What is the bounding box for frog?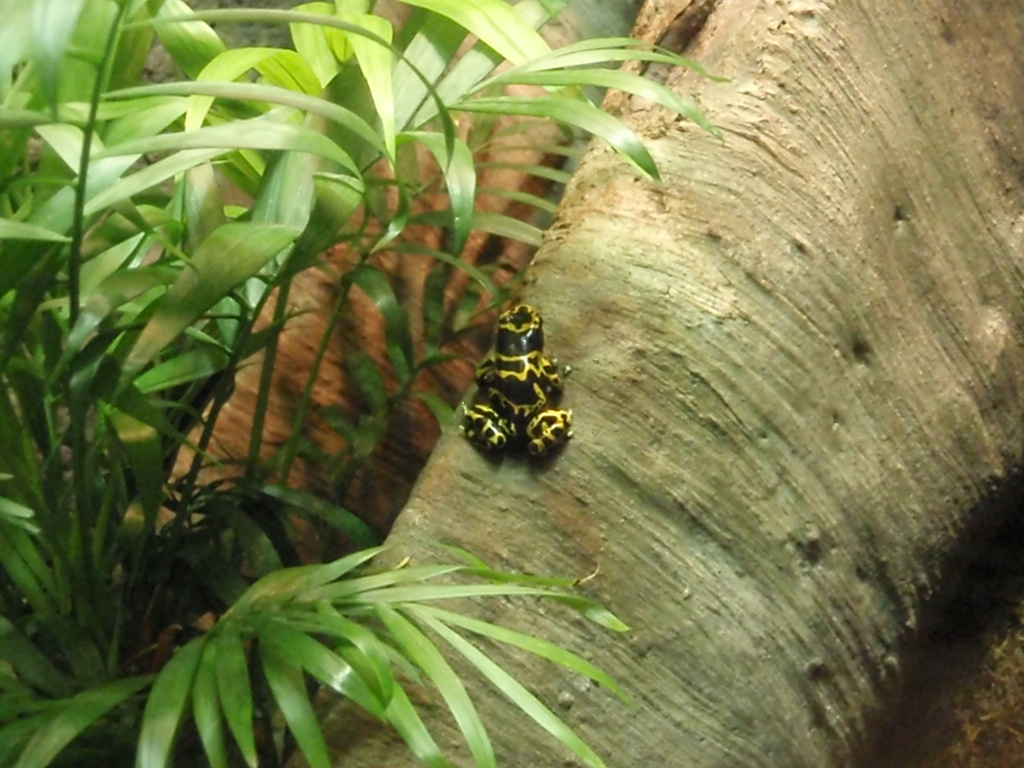
456 300 575 459.
